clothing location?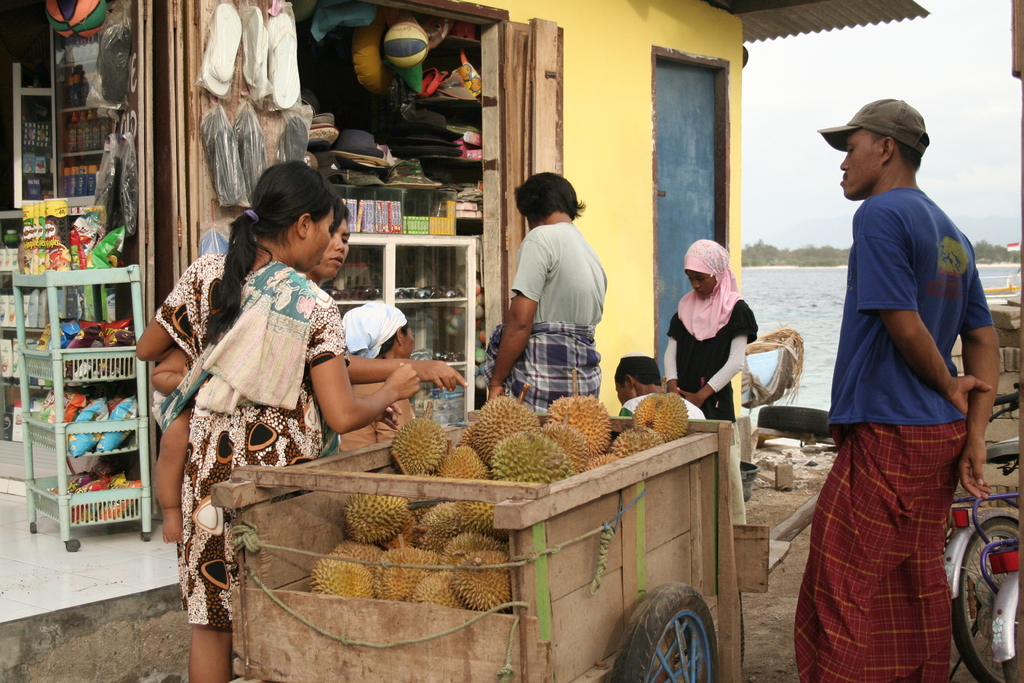
box=[792, 188, 995, 682]
